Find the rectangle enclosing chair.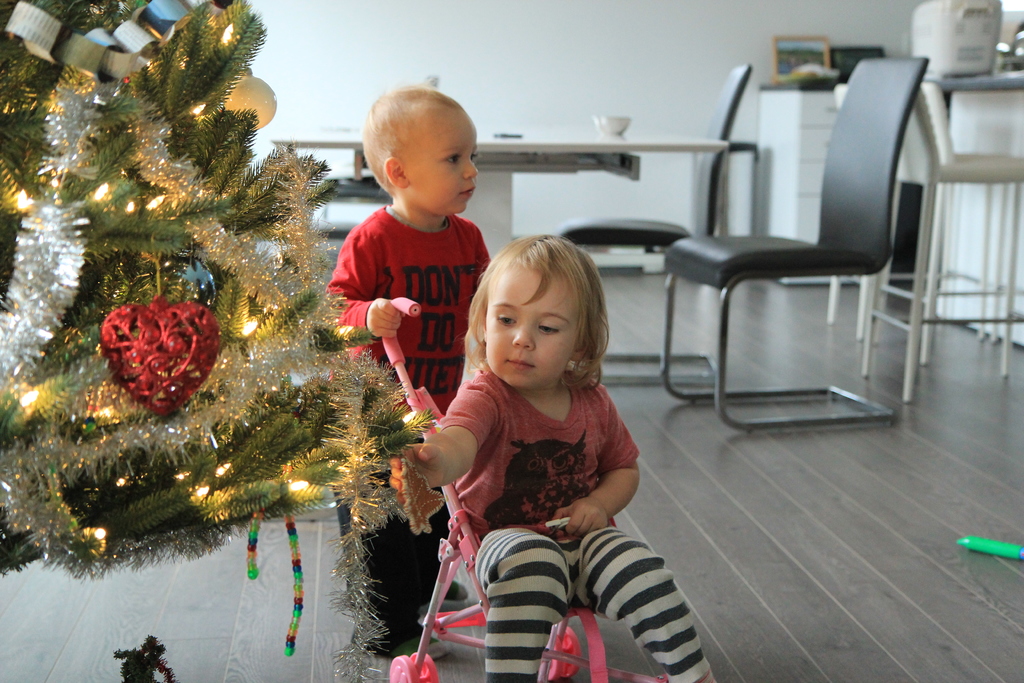
detection(871, 82, 1023, 367).
